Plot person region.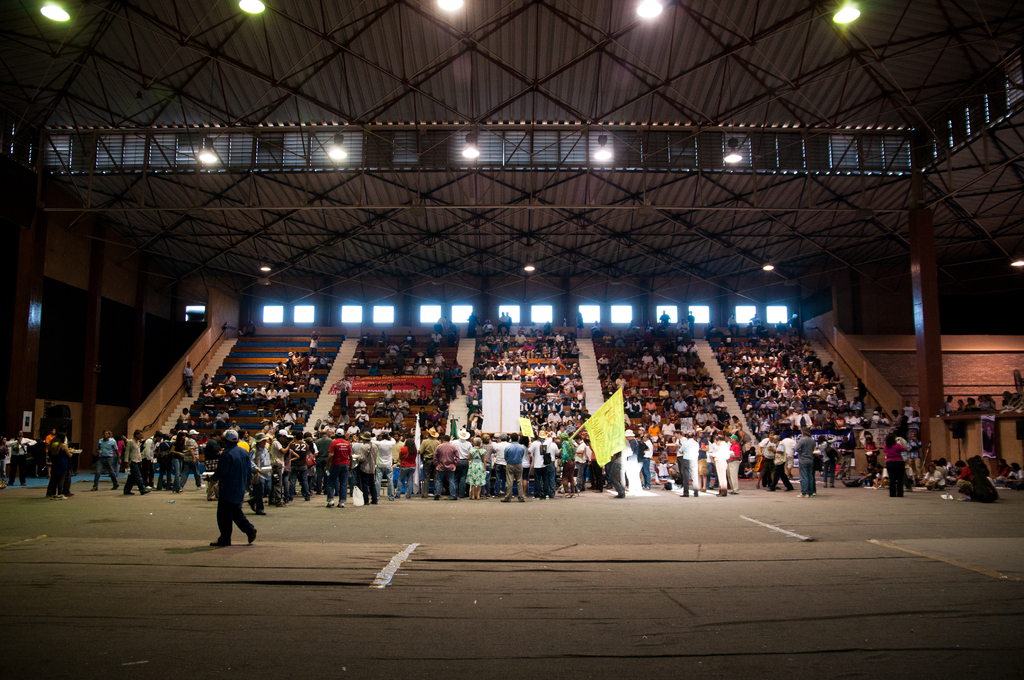
Plotted at (left=205, top=433, right=255, bottom=556).
